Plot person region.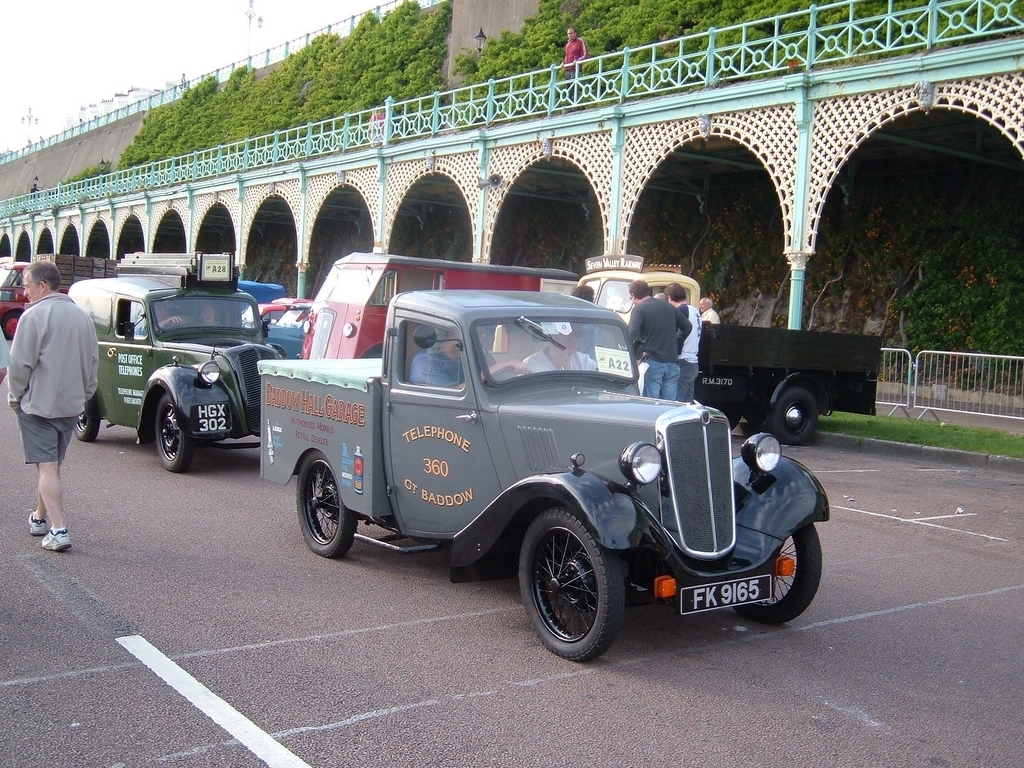
Plotted at locate(527, 326, 595, 373).
